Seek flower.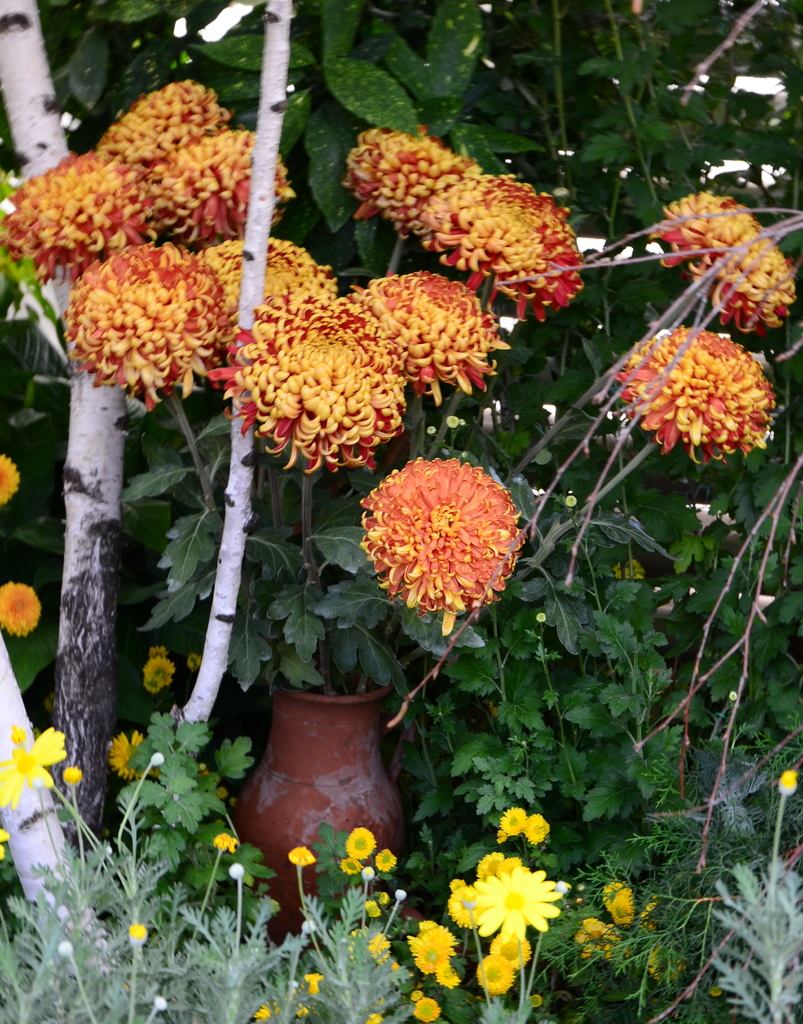
box=[499, 806, 530, 834].
